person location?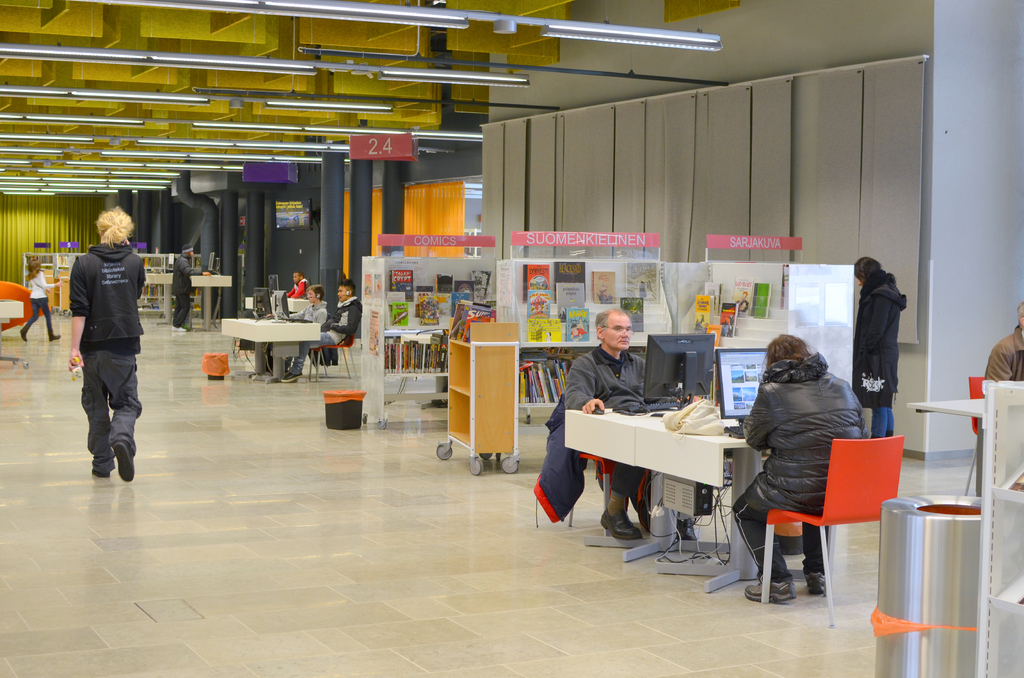
[280,277,366,383]
